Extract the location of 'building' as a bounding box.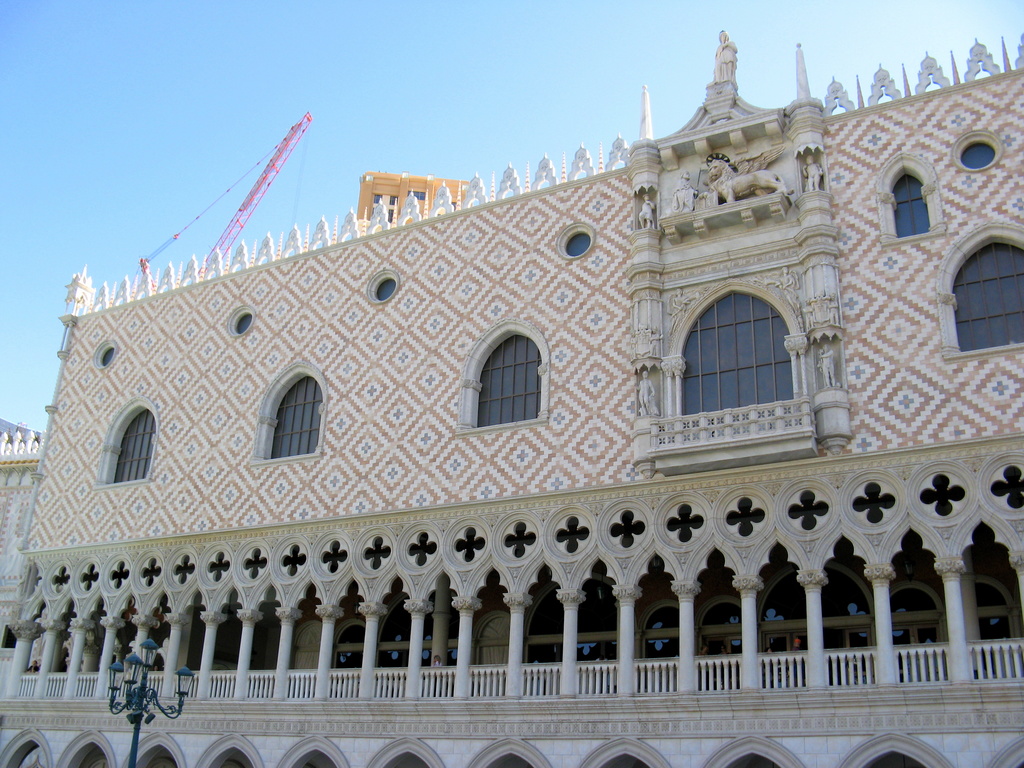
x1=0 y1=24 x2=1023 y2=767.
